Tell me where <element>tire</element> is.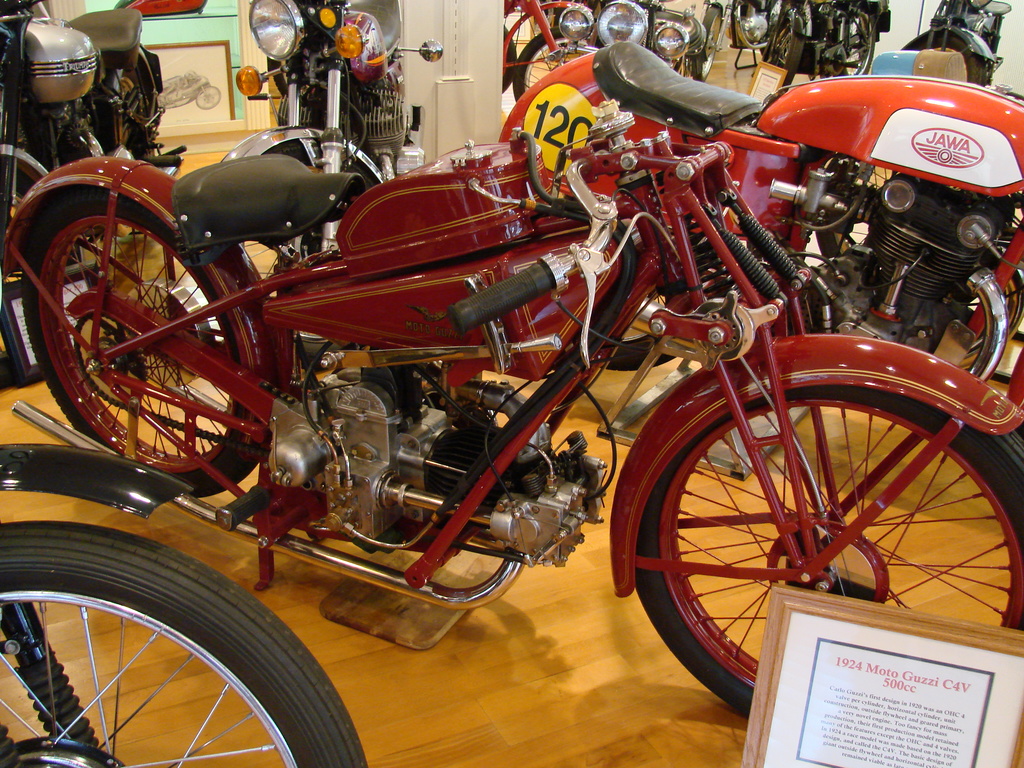
<element>tire</element> is at select_region(636, 390, 1023, 716).
